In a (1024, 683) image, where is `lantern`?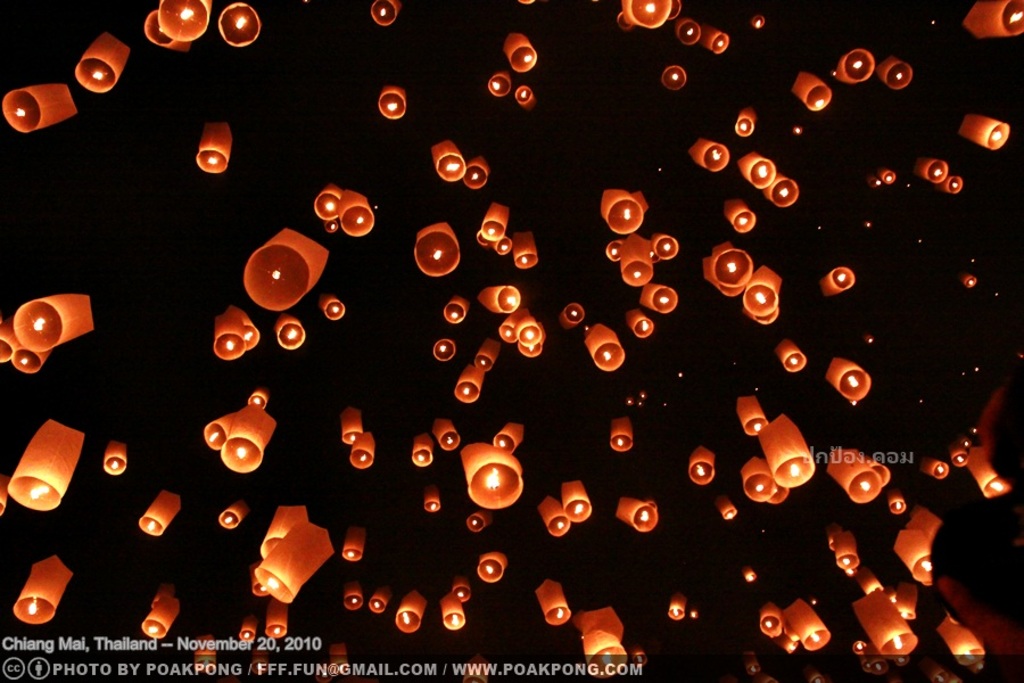
[x1=411, y1=221, x2=460, y2=275].
